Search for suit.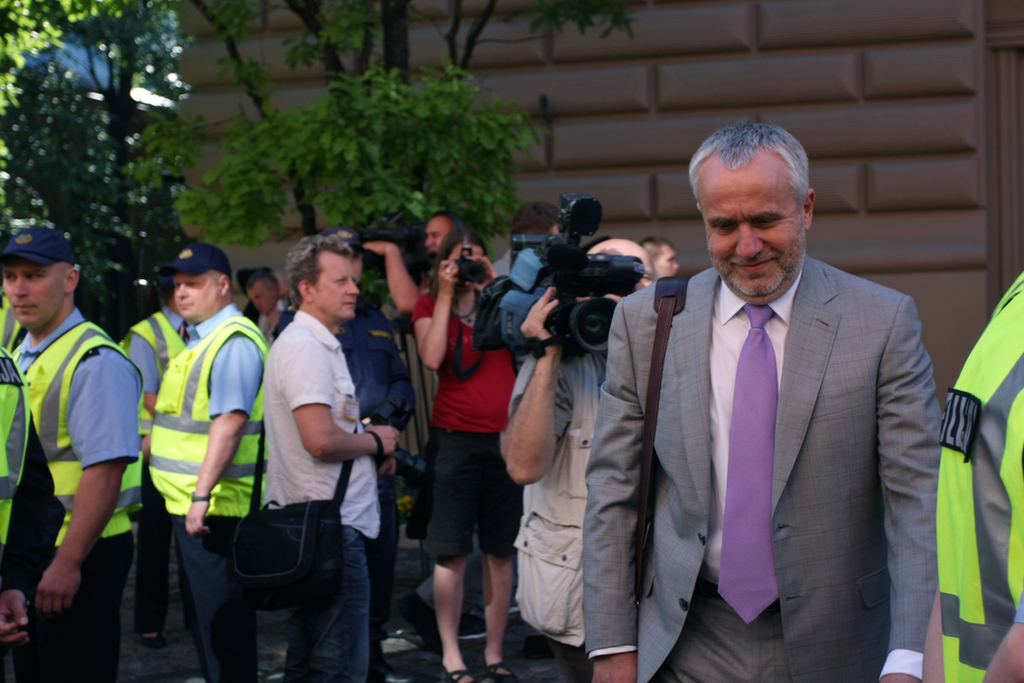
Found at <bbox>580, 252, 945, 682</bbox>.
